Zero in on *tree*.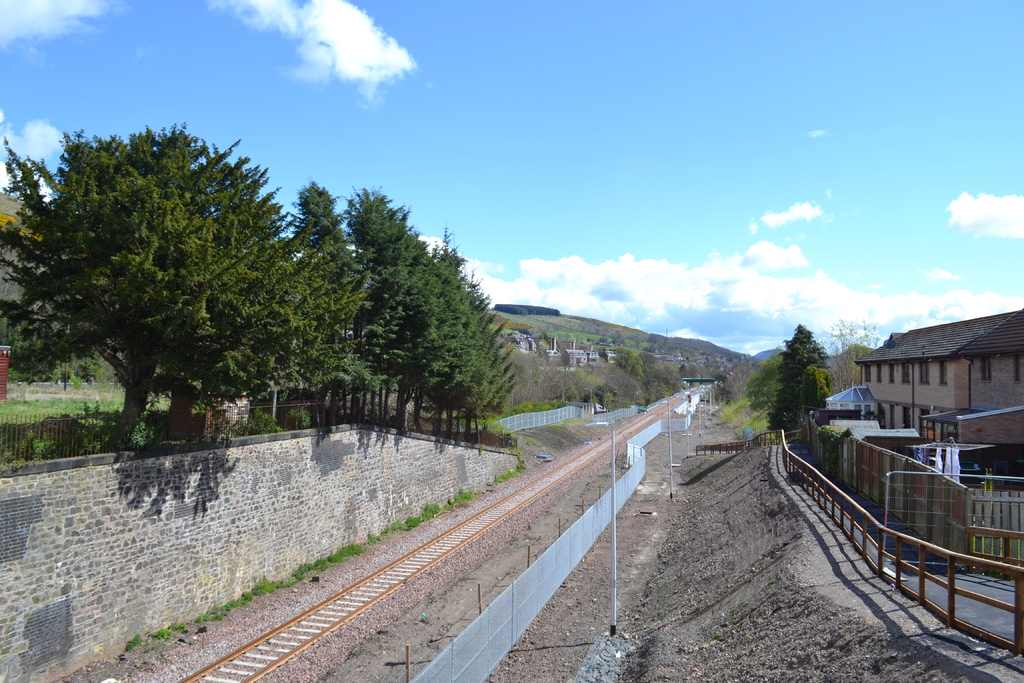
Zeroed in: pyautogui.locateOnScreen(764, 322, 826, 430).
